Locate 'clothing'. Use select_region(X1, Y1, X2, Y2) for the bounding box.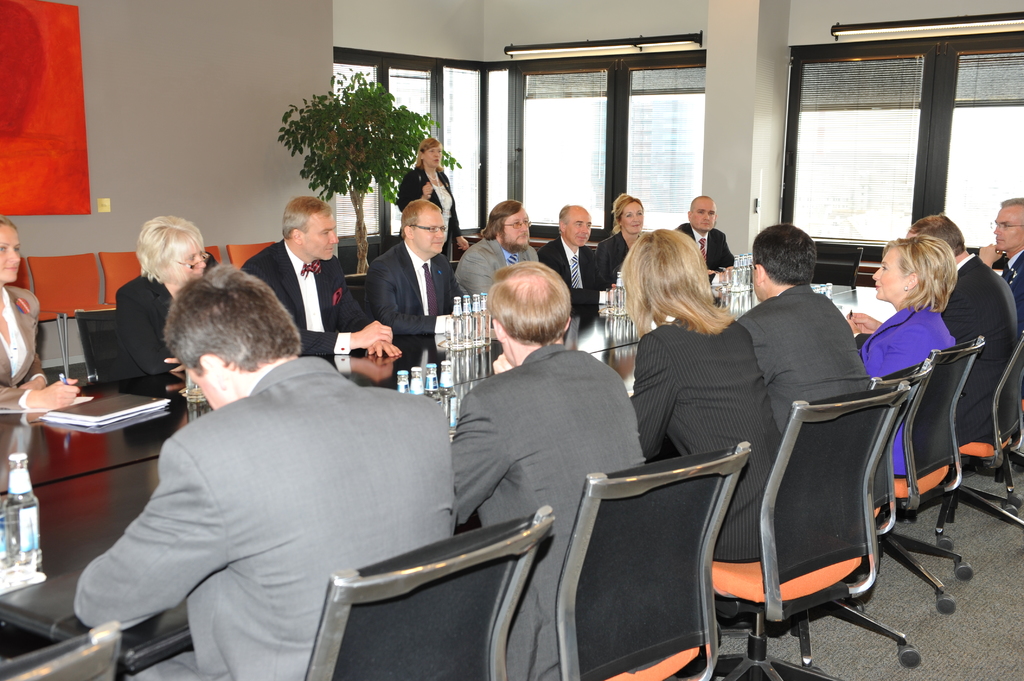
select_region(858, 294, 967, 479).
